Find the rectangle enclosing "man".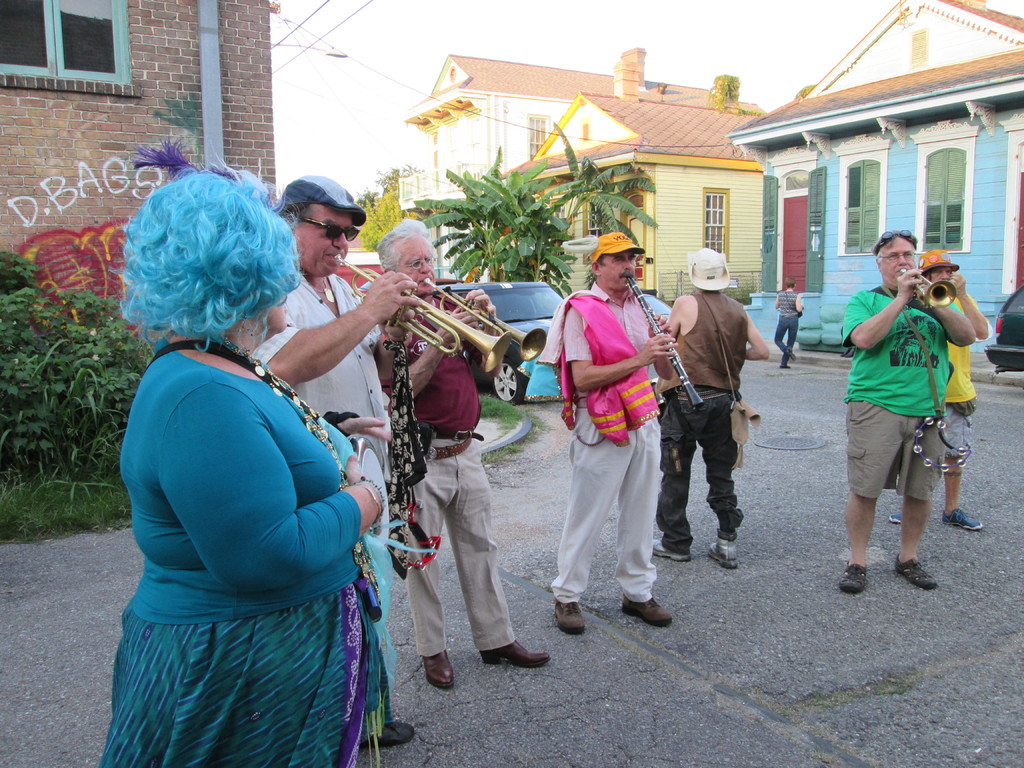
(left=246, top=173, right=418, bottom=745).
